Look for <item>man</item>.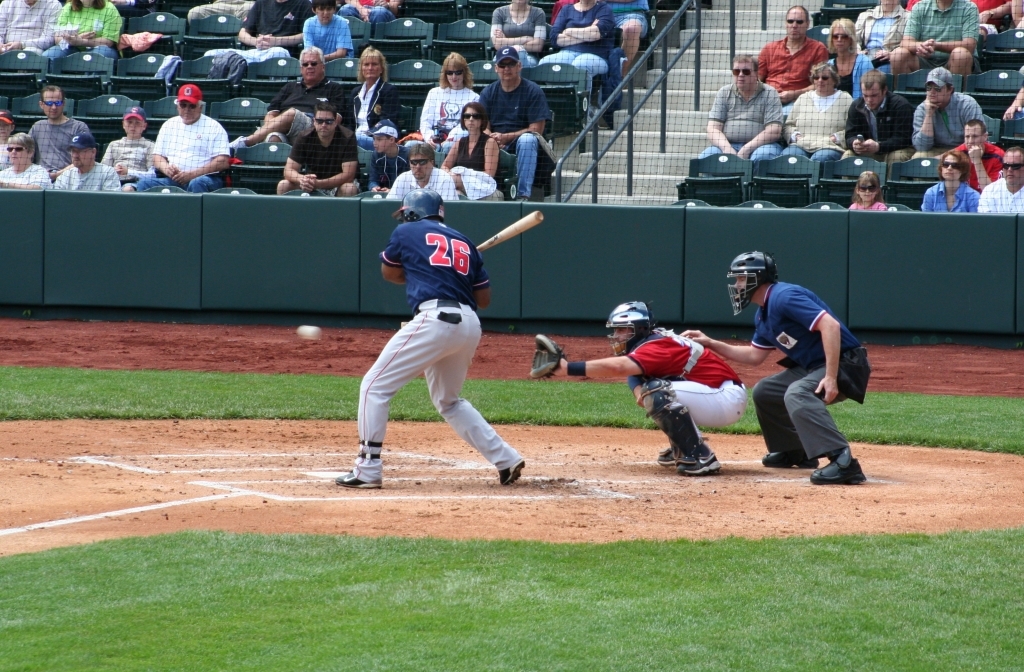
Found: {"left": 473, "top": 48, "right": 546, "bottom": 204}.
